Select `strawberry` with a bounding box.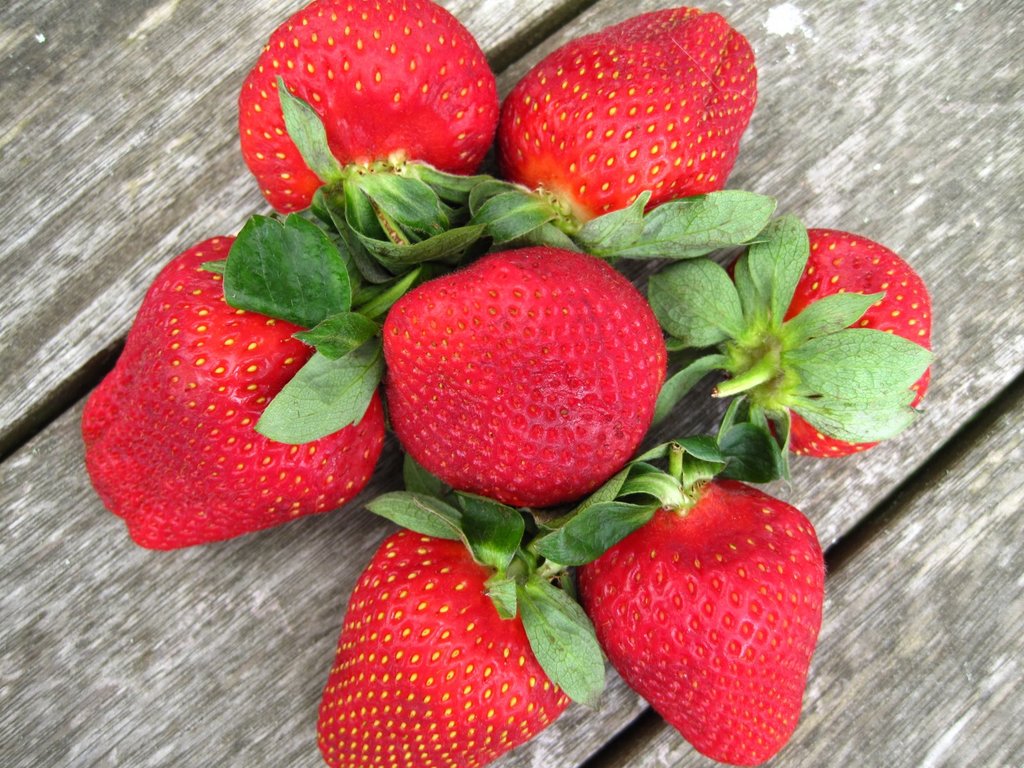
Rect(574, 440, 835, 767).
